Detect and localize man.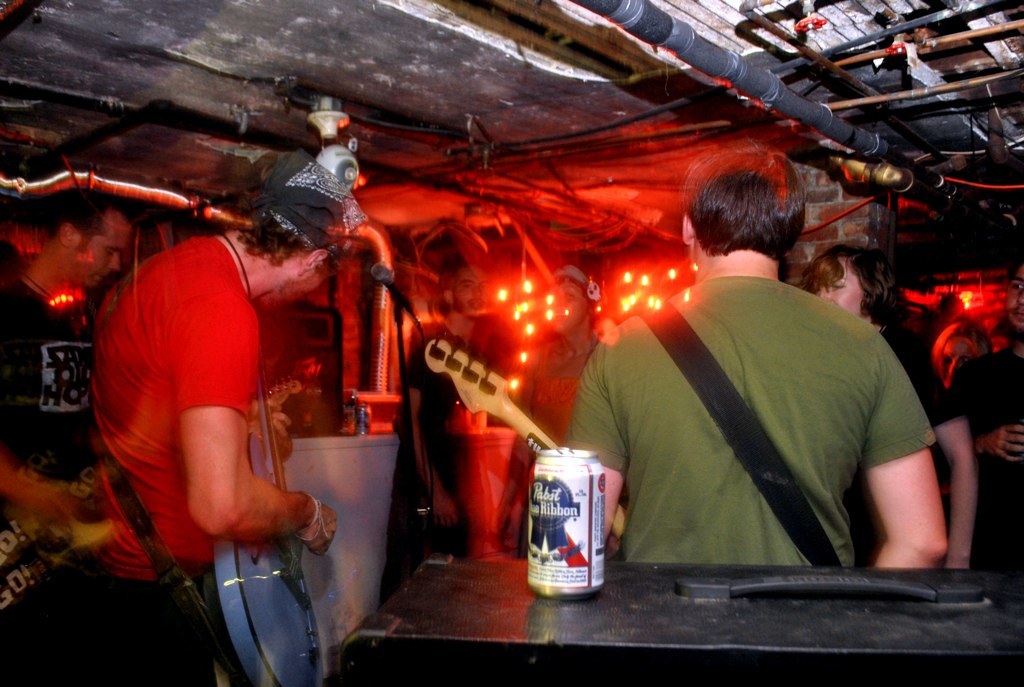
Localized at <box>0,160,153,686</box>.
